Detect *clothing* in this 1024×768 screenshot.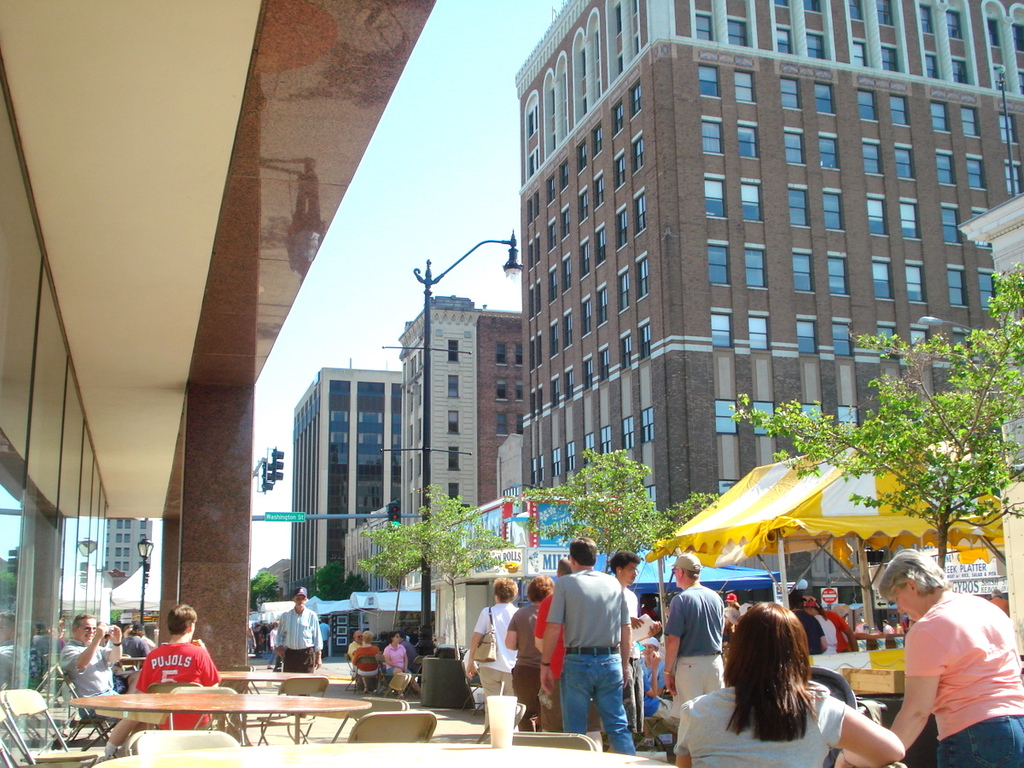
Detection: <box>667,679,844,767</box>.
